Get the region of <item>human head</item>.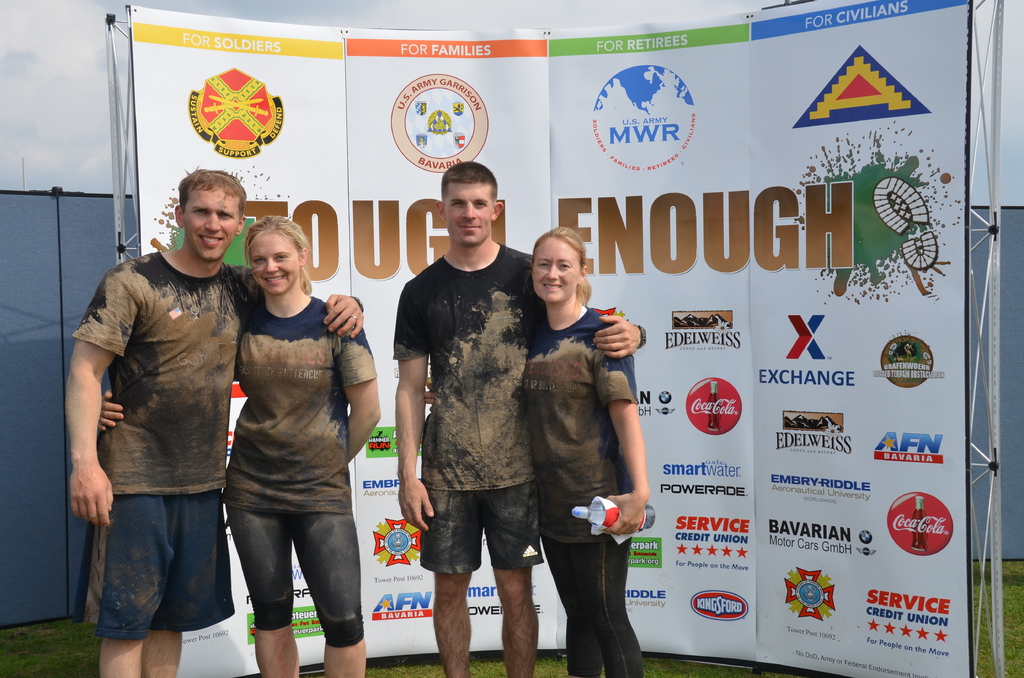
(172,168,250,264).
